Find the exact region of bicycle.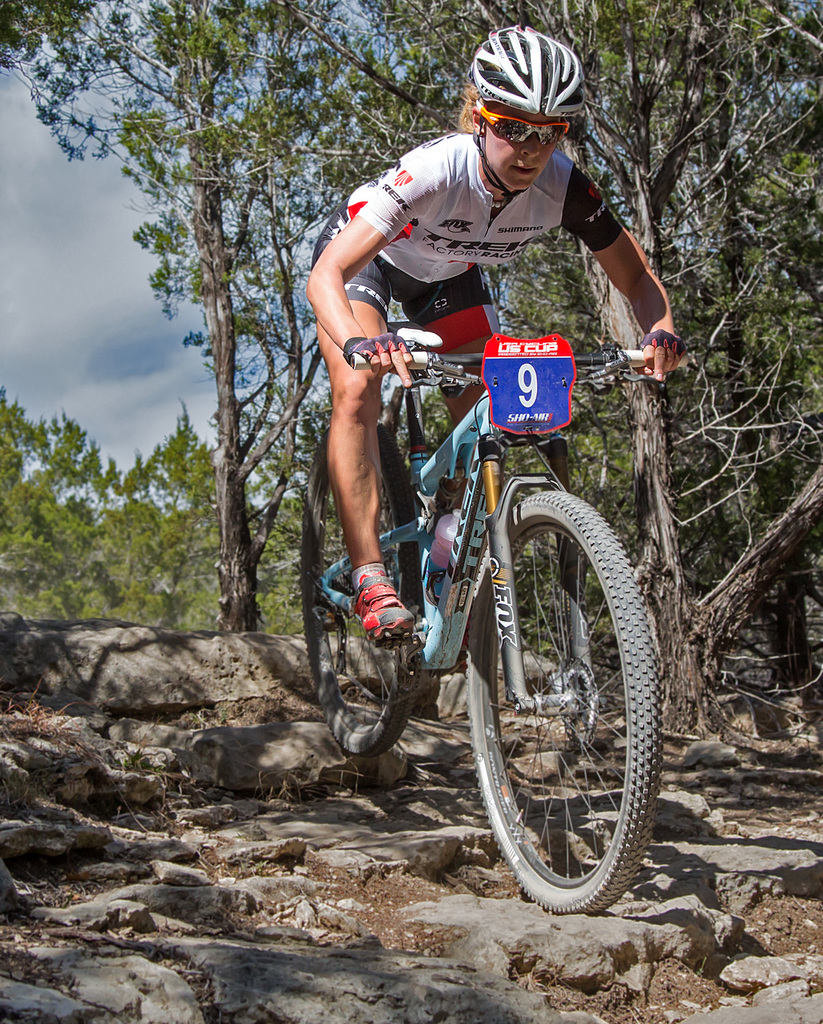
Exact region: {"x1": 308, "y1": 295, "x2": 666, "y2": 921}.
